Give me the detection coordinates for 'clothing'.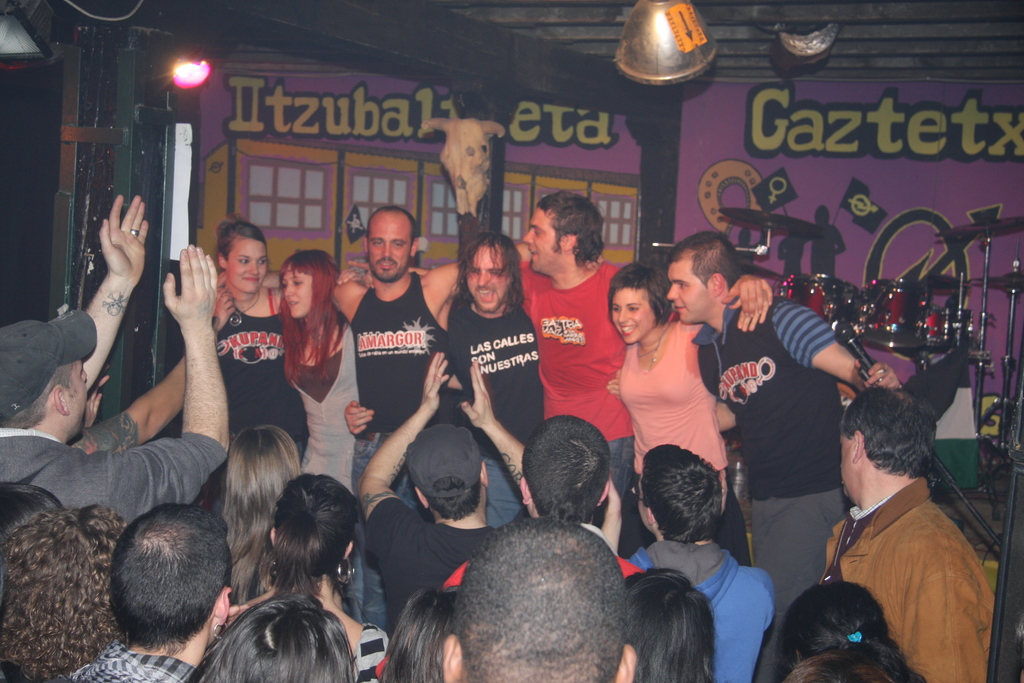
[x1=441, y1=281, x2=550, y2=531].
